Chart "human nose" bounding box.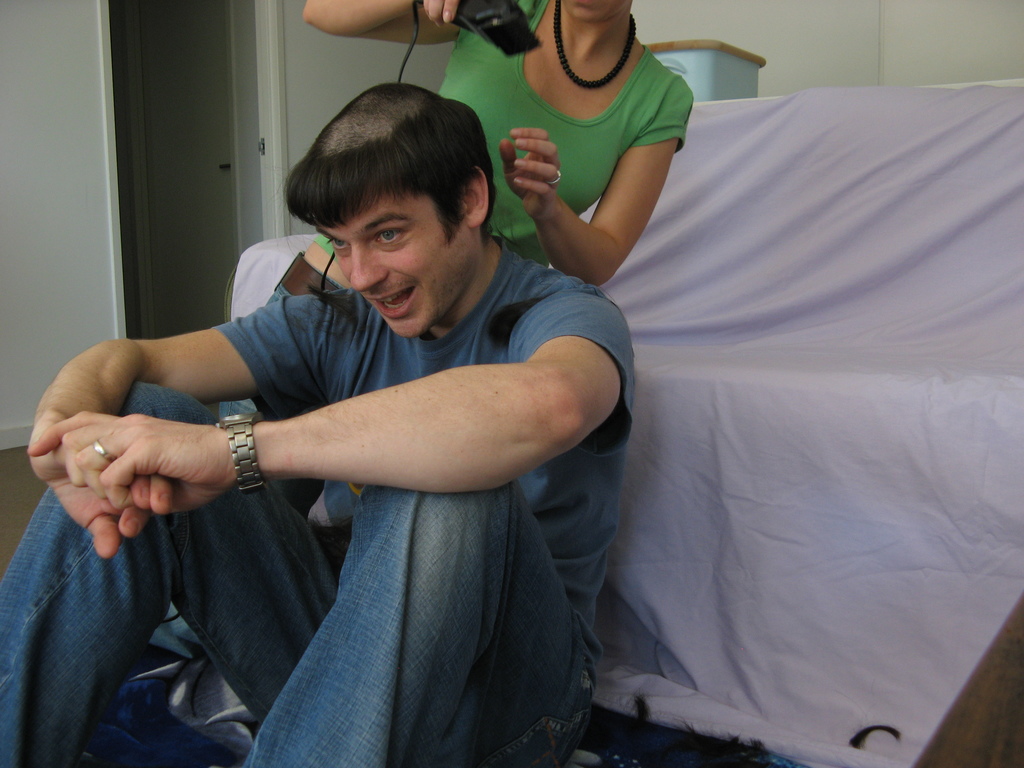
Charted: (349,246,387,291).
